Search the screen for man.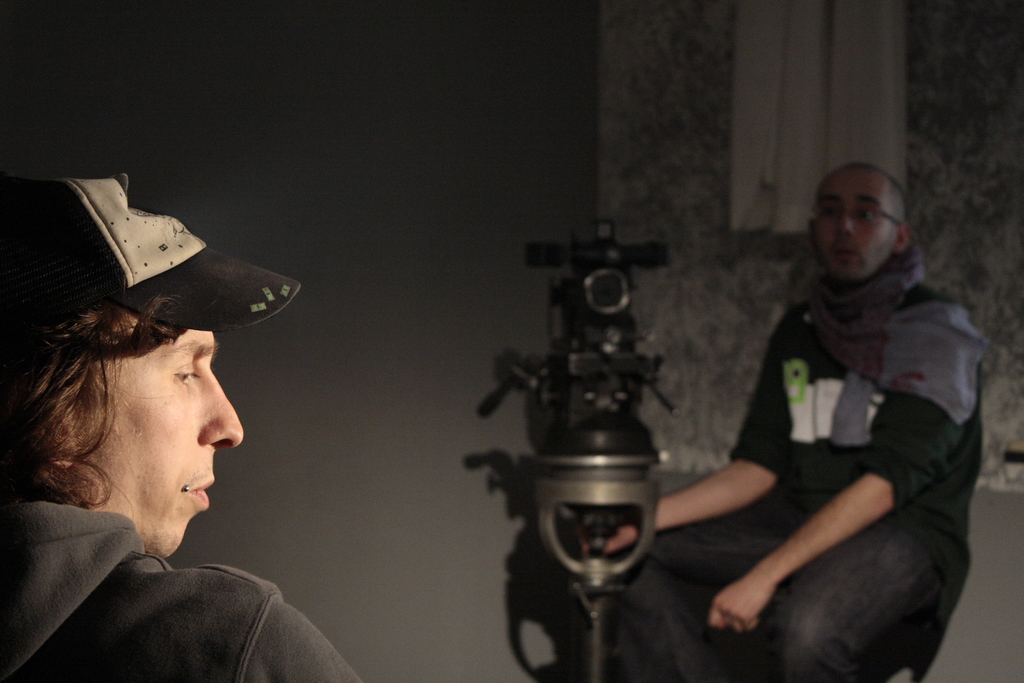
Found at 580, 158, 989, 682.
